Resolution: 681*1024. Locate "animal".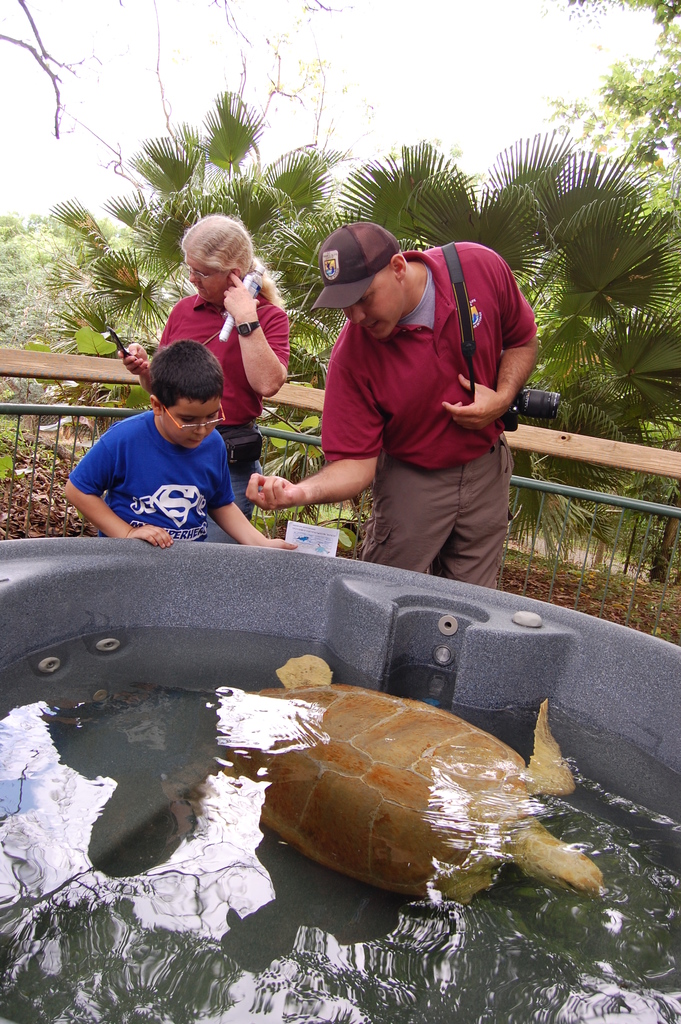
{"left": 209, "top": 649, "right": 613, "bottom": 913}.
